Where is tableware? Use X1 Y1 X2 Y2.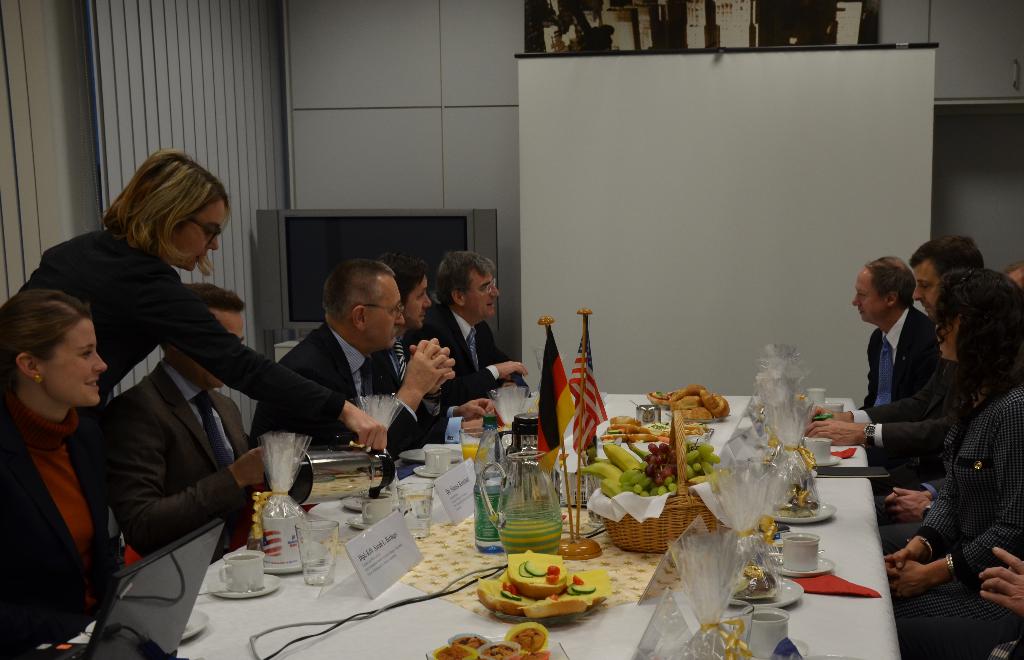
739 604 787 659.
